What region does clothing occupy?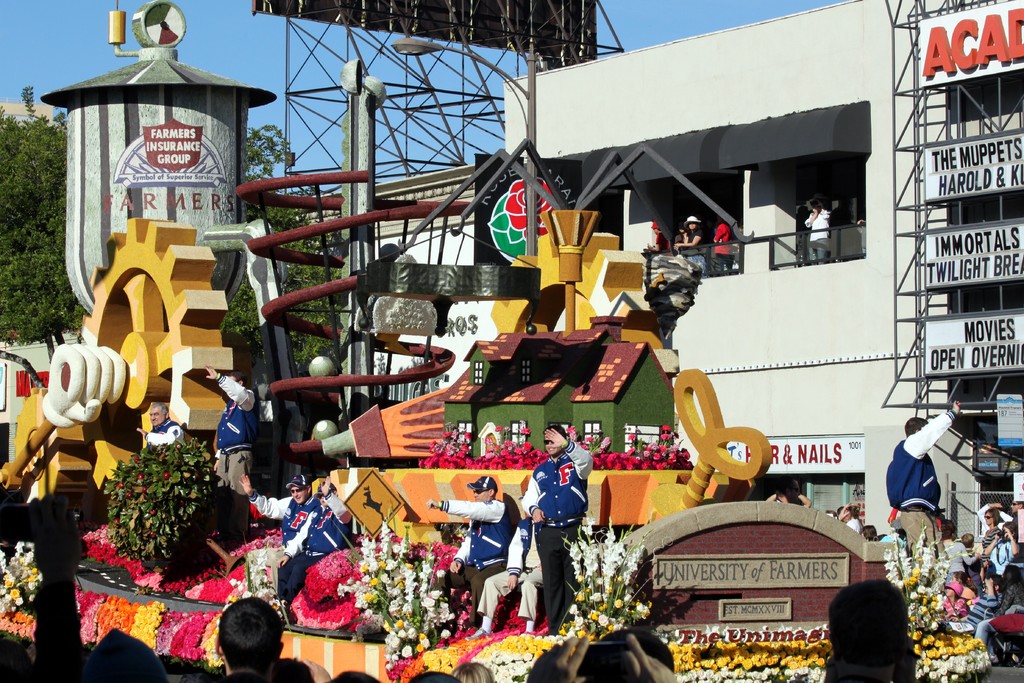
680/225/704/271.
